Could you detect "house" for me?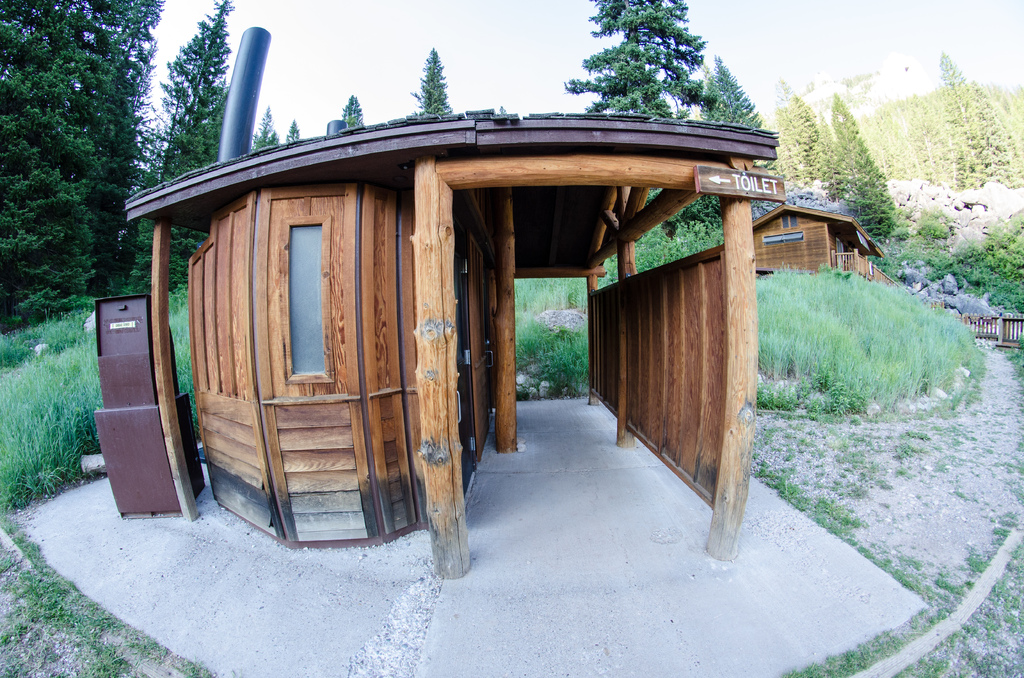
Detection result: Rect(751, 199, 909, 289).
